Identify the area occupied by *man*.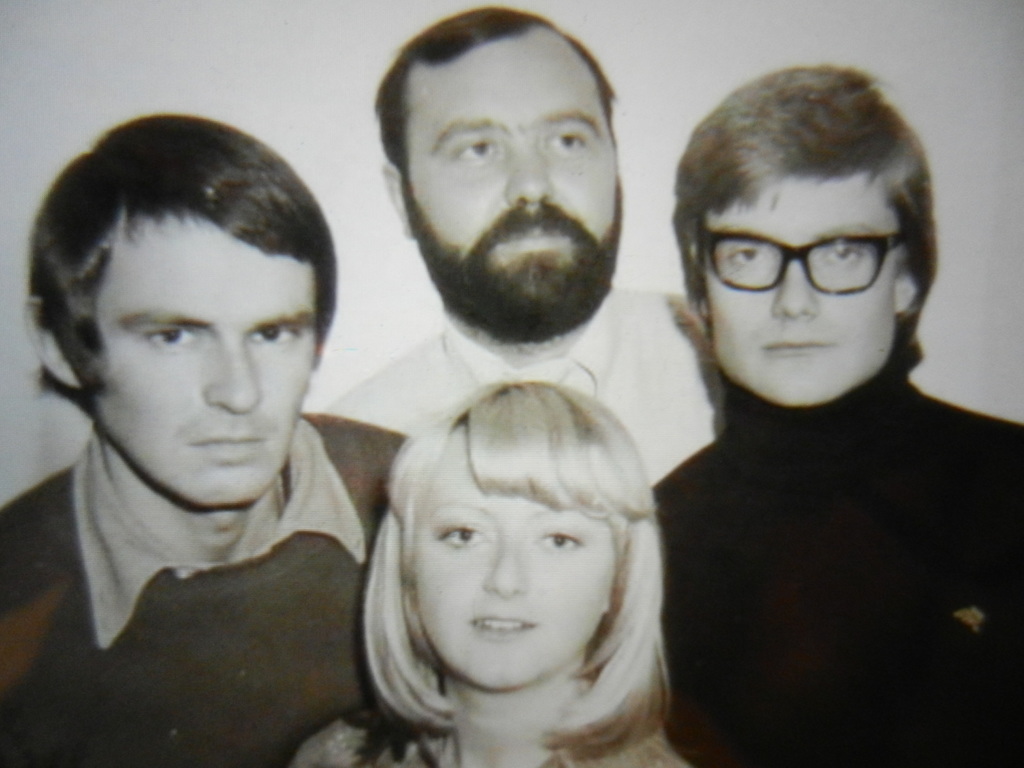
Area: box(324, 3, 728, 508).
